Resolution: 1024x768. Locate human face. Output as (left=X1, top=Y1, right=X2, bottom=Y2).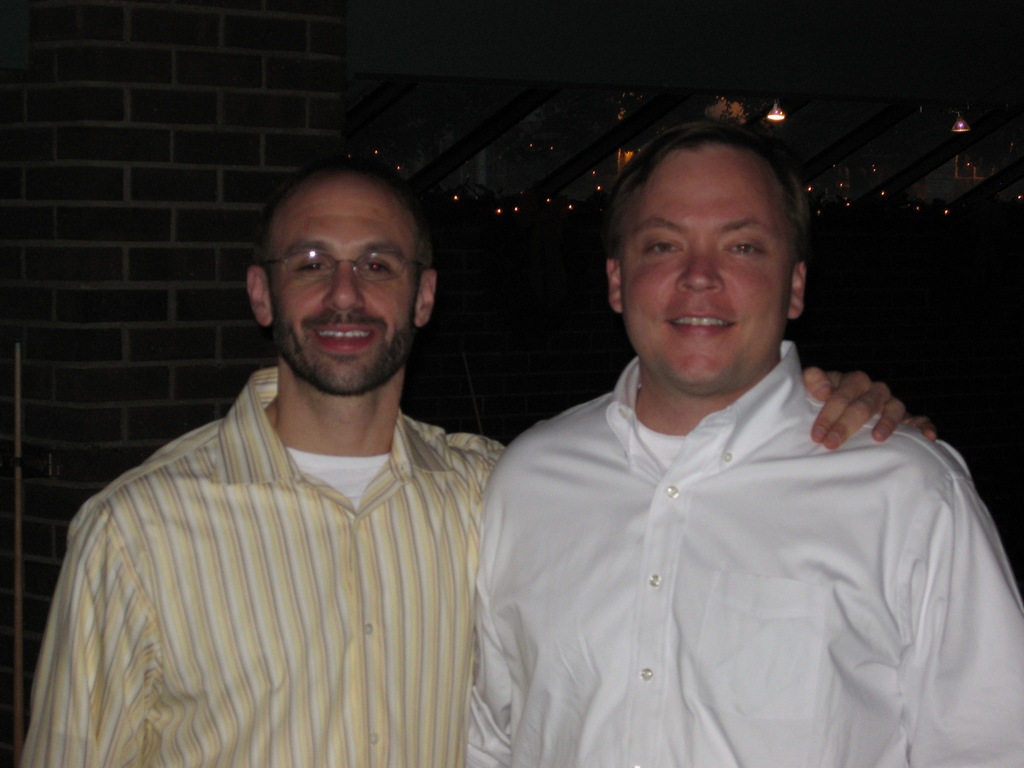
(left=619, top=151, right=795, bottom=387).
